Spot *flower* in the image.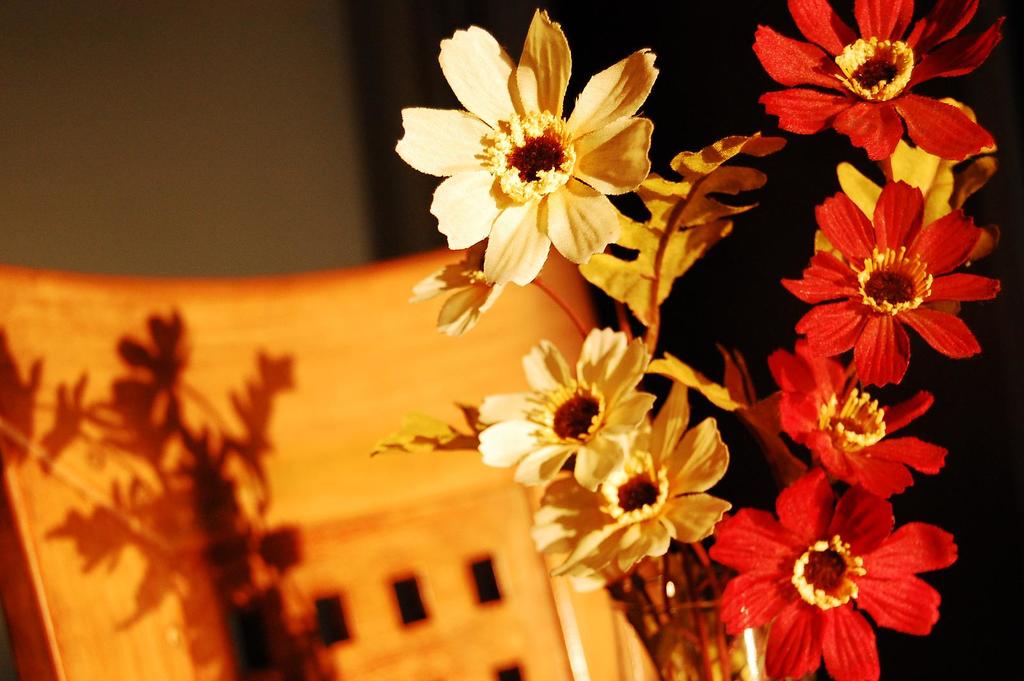
*flower* found at [x1=750, y1=0, x2=1012, y2=157].
